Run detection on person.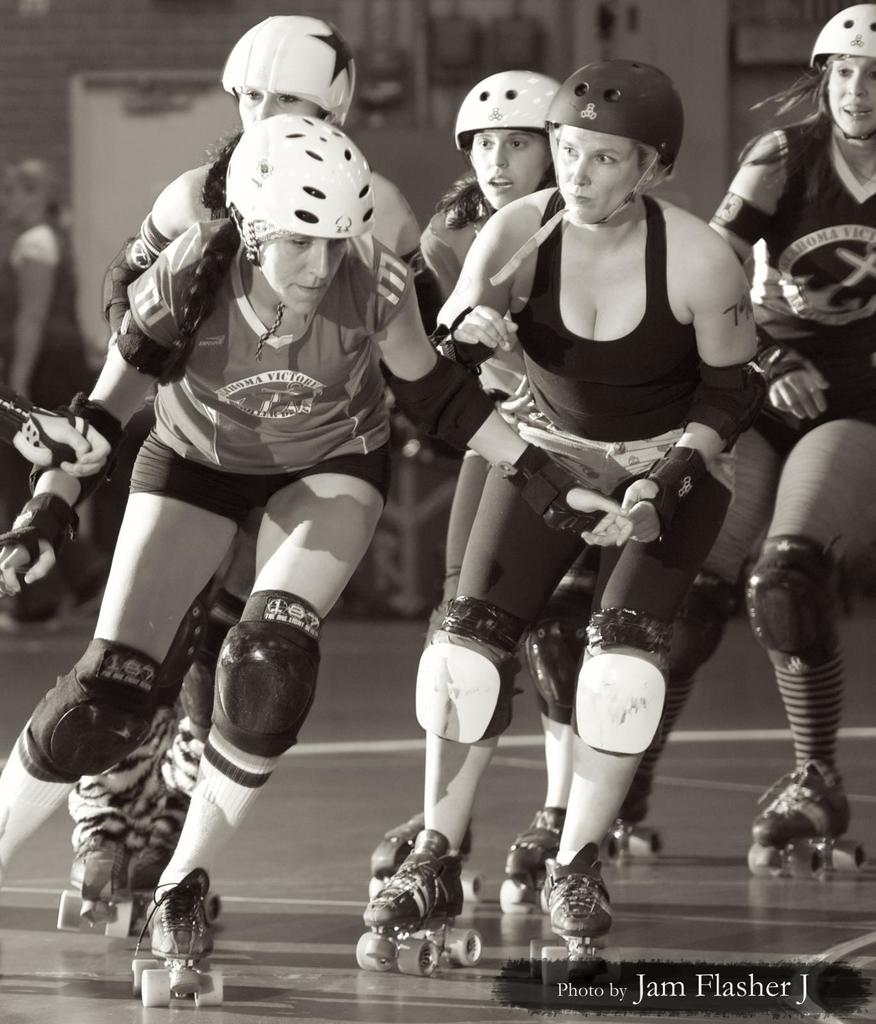
Result: (left=0, top=113, right=628, bottom=982).
